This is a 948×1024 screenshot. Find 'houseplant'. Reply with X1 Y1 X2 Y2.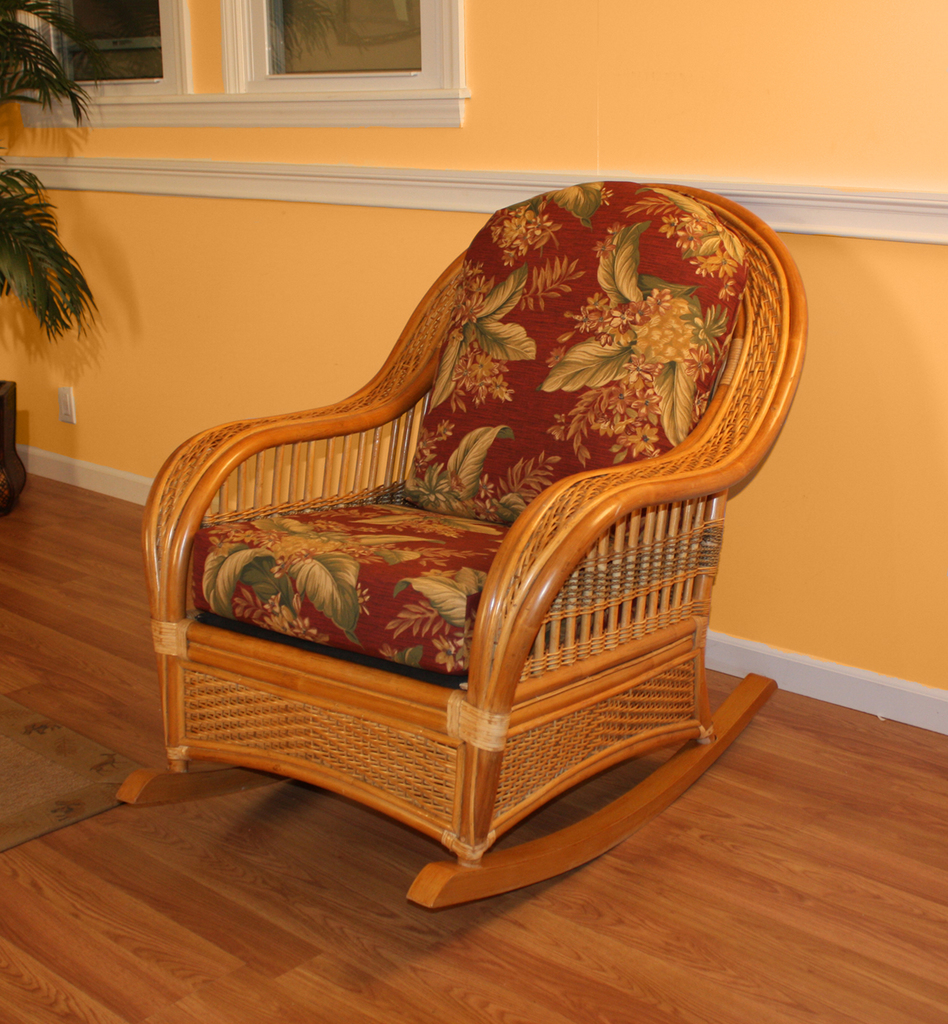
0 0 105 510.
